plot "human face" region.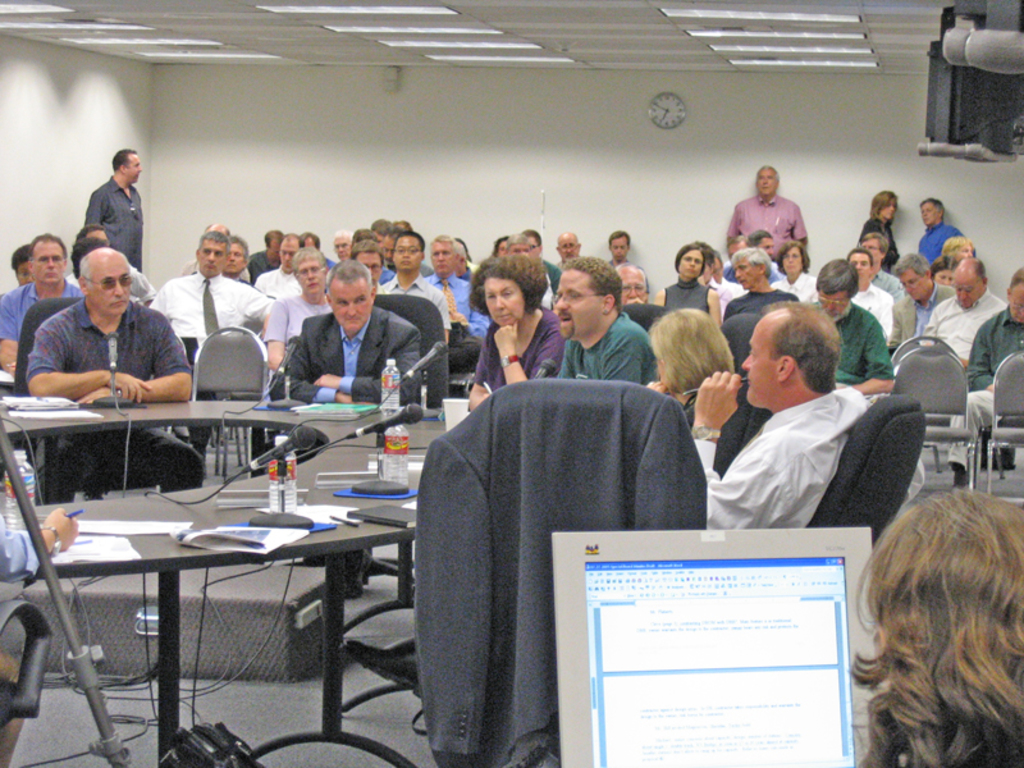
Plotted at [x1=557, y1=268, x2=600, y2=338].
